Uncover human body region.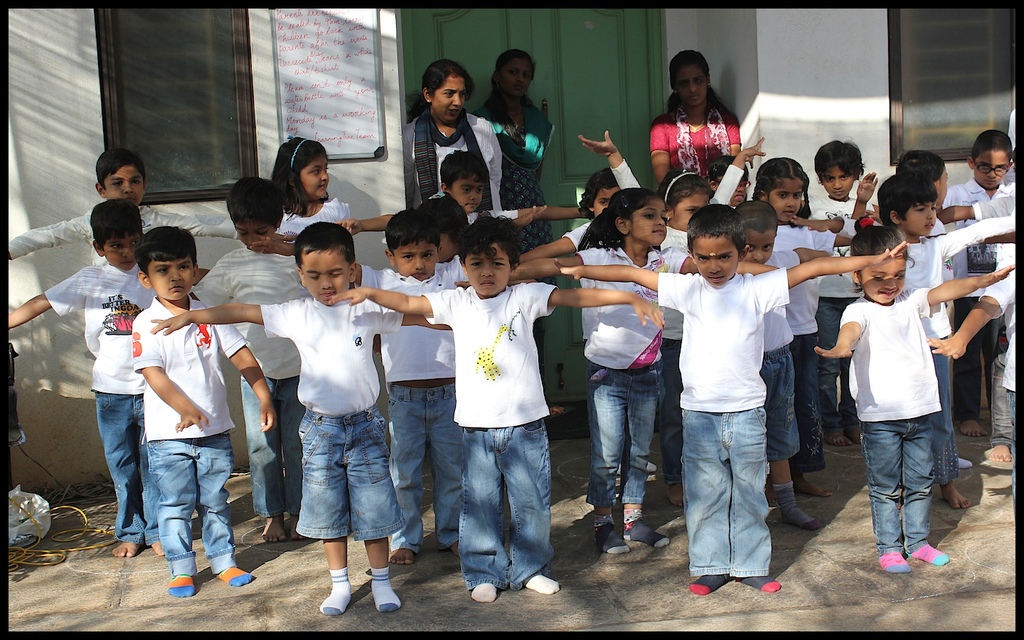
Uncovered: box=[594, 130, 751, 246].
